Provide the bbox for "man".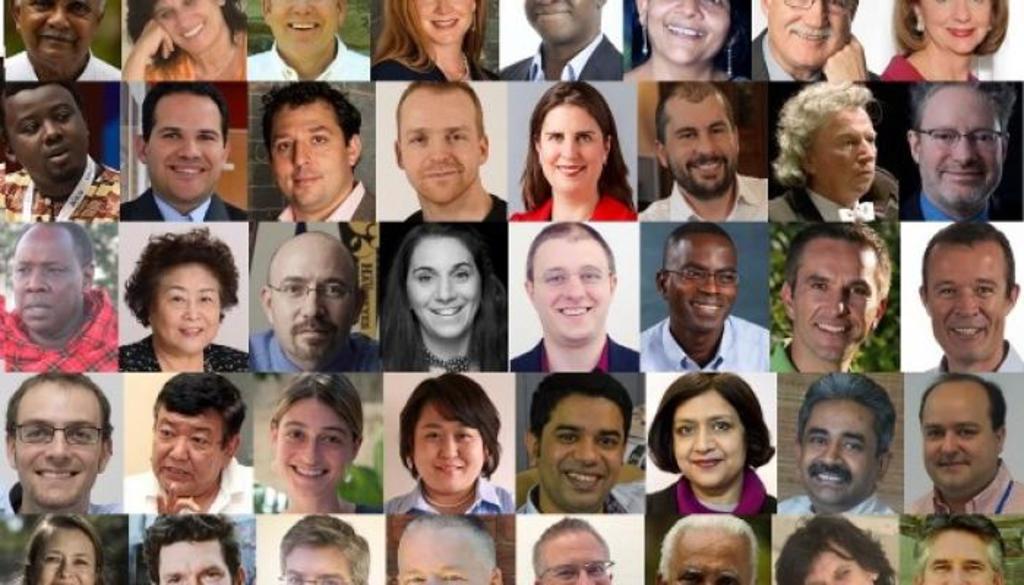
(638, 224, 767, 374).
